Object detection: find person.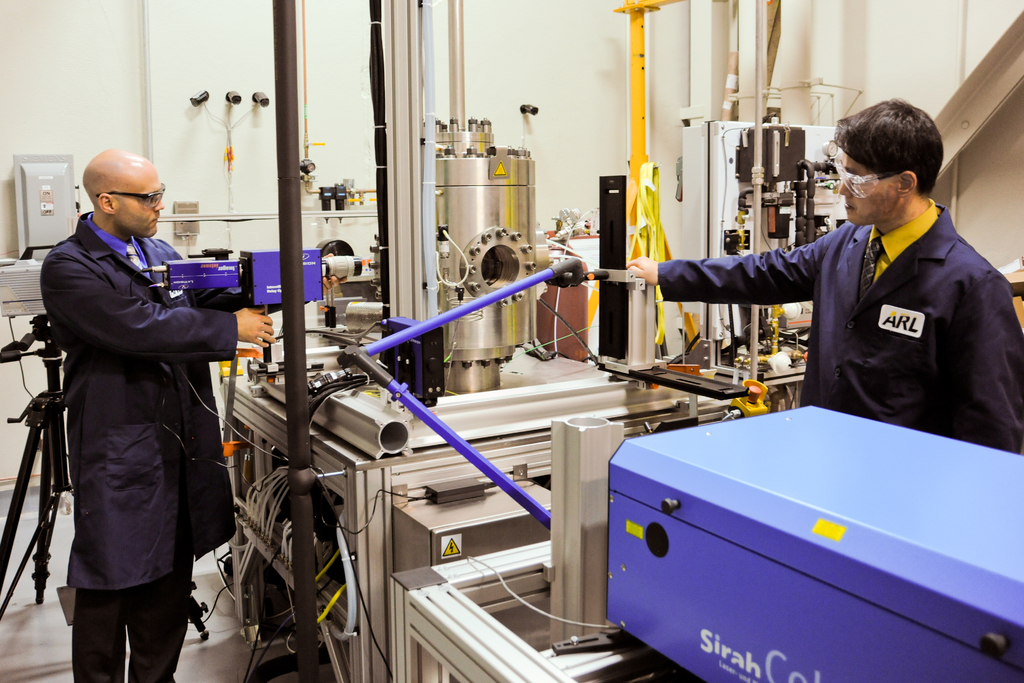
pyautogui.locateOnScreen(40, 149, 349, 682).
